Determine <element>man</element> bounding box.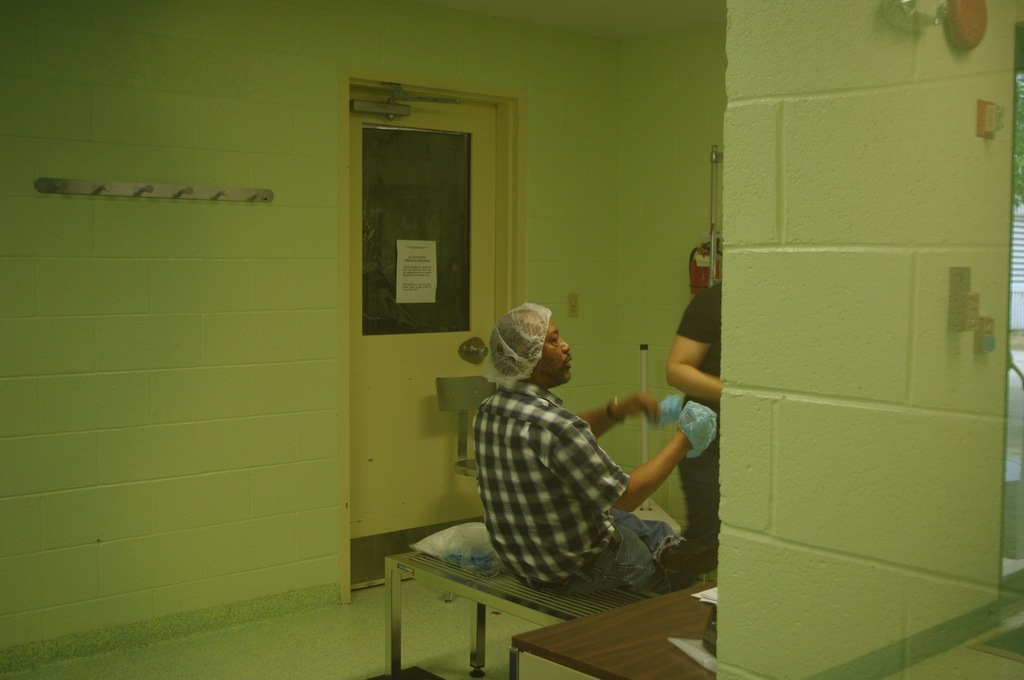
Determined: [464, 325, 691, 619].
